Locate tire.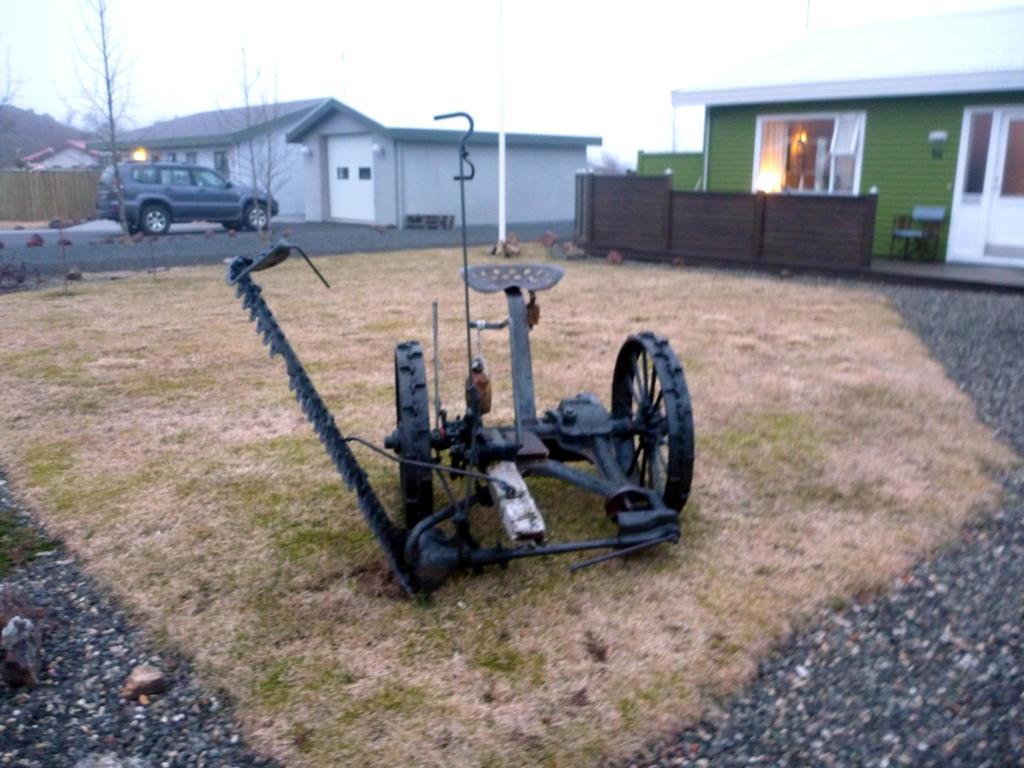
Bounding box: [223,221,244,230].
